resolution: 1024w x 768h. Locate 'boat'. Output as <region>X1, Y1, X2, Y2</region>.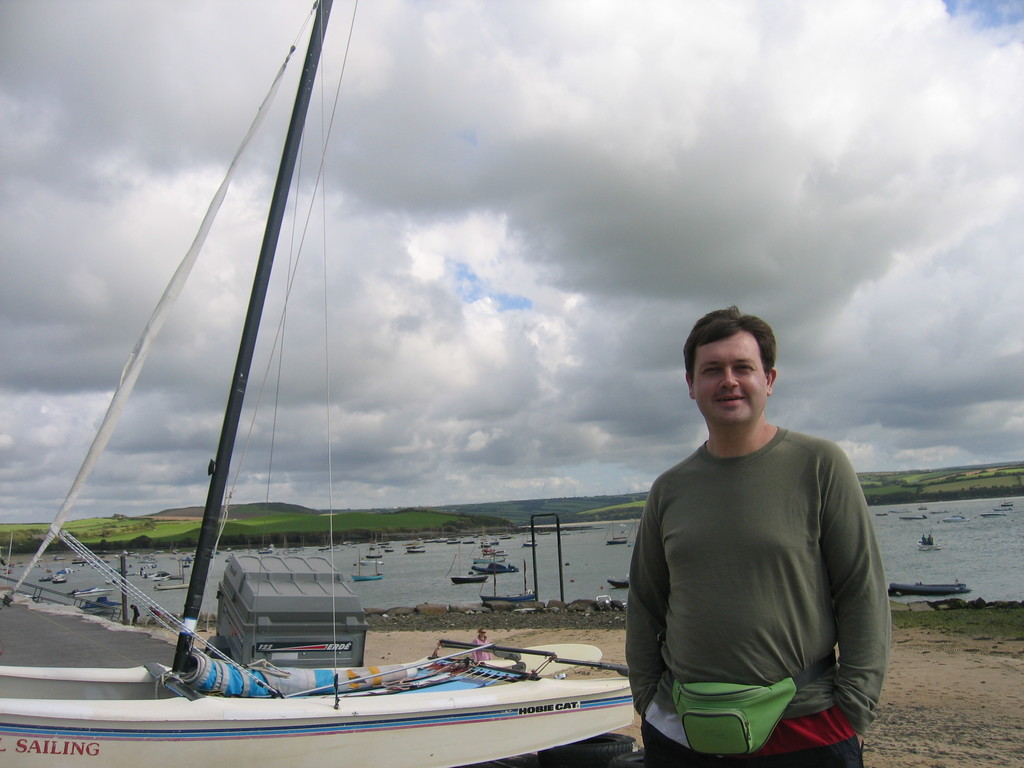
<region>36, 569, 56, 585</region>.
